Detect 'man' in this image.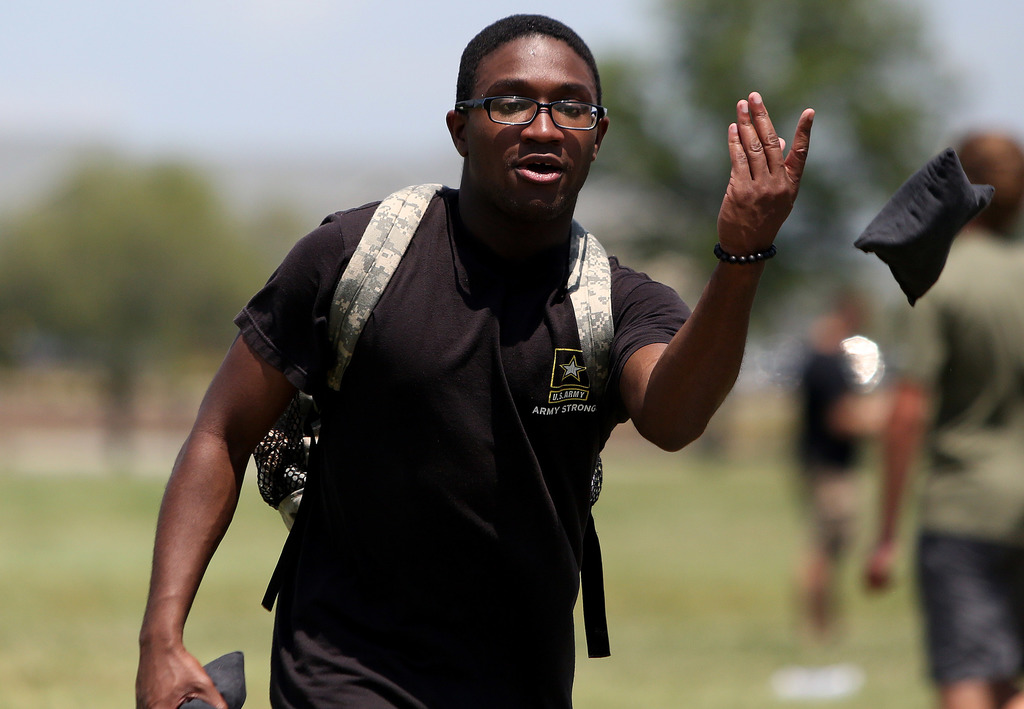
Detection: [left=155, top=29, right=820, bottom=676].
